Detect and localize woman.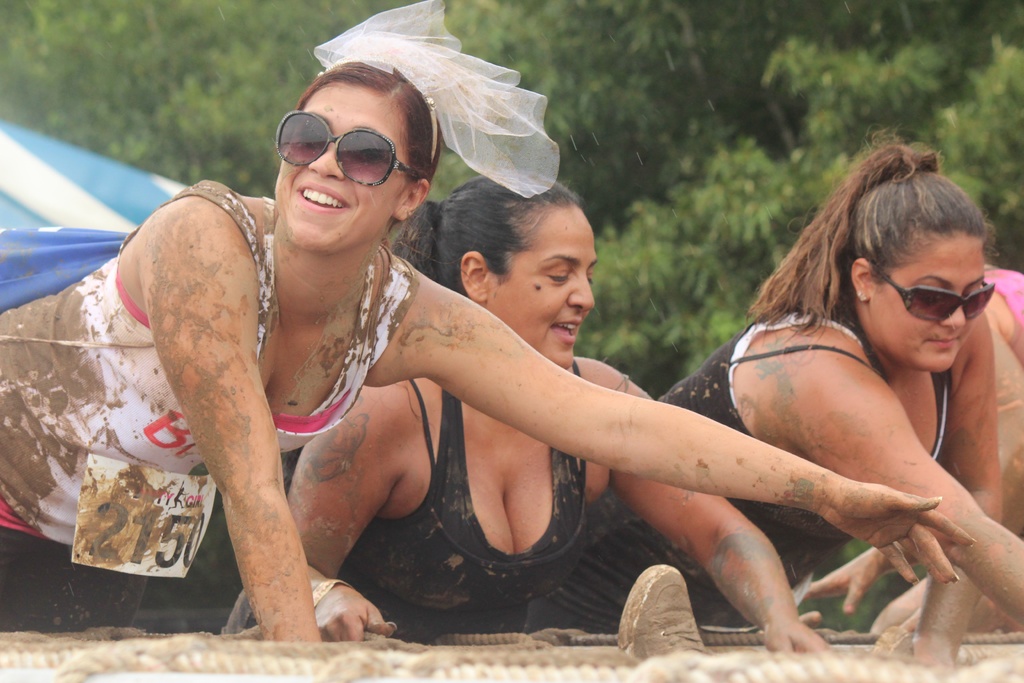
Localized at bbox=[0, 0, 977, 641].
